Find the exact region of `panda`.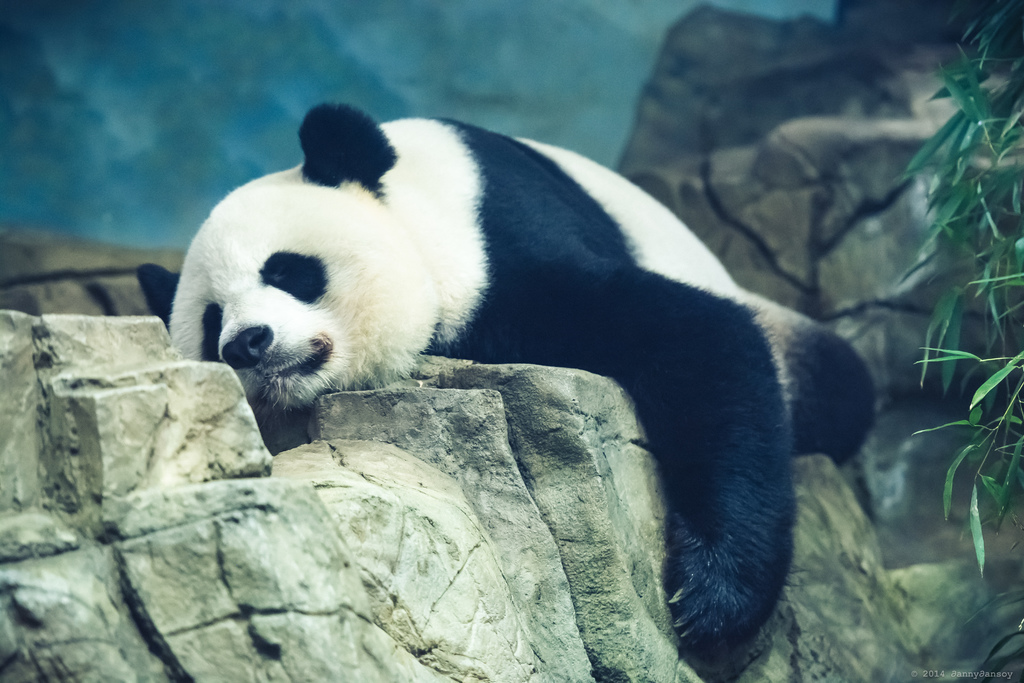
Exact region: 136:99:886:682.
